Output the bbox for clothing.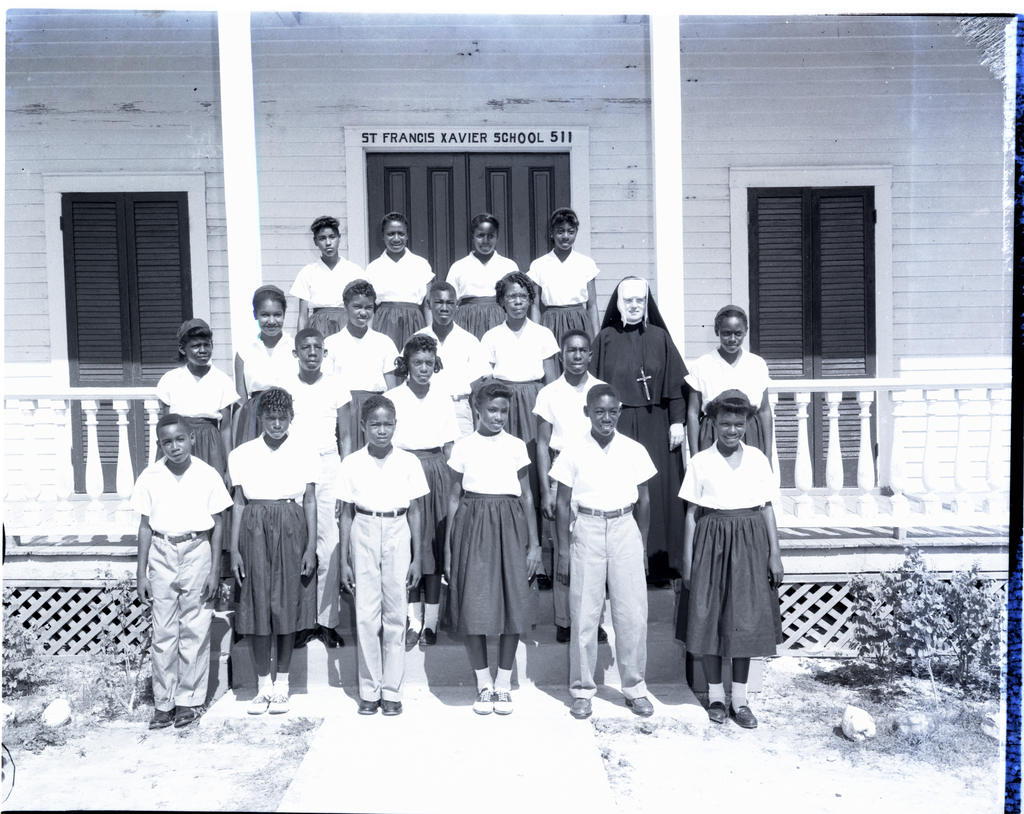
527 252 600 340.
